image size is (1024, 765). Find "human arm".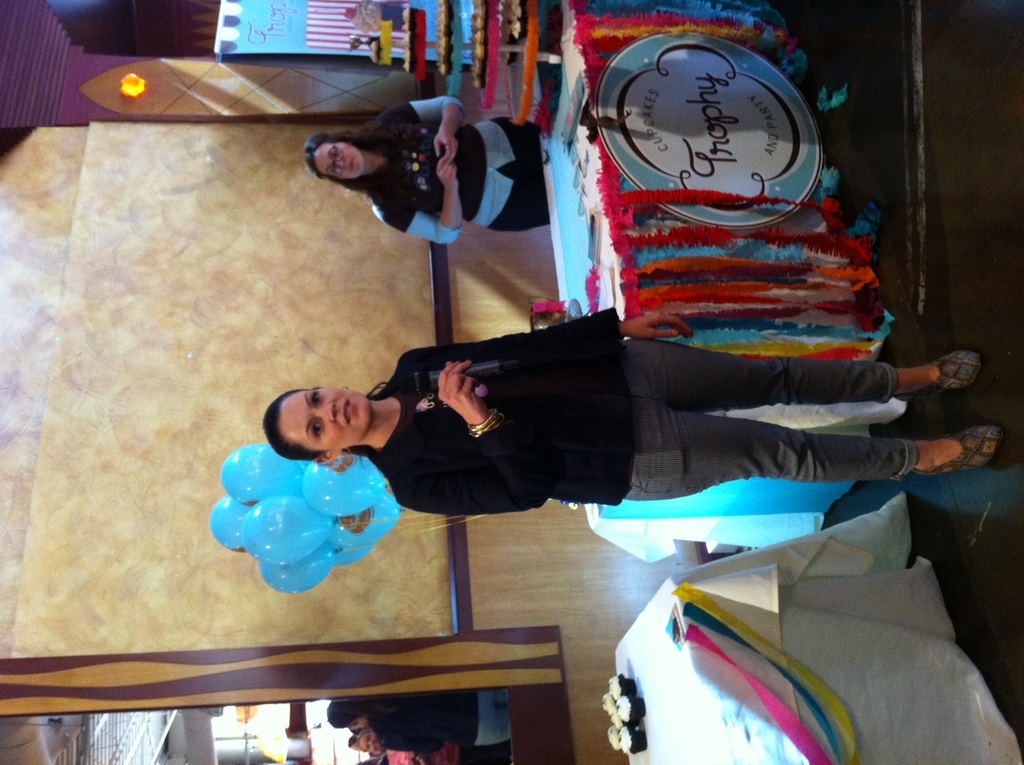
rect(368, 154, 471, 251).
